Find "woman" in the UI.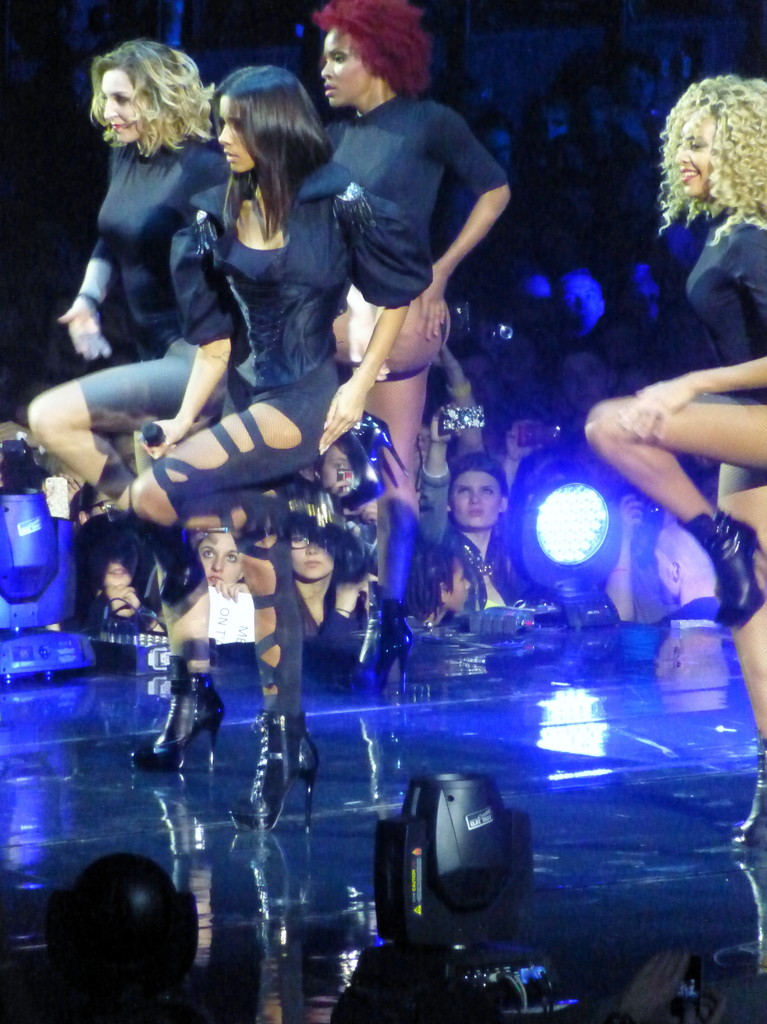
UI element at x1=396, y1=525, x2=478, y2=625.
